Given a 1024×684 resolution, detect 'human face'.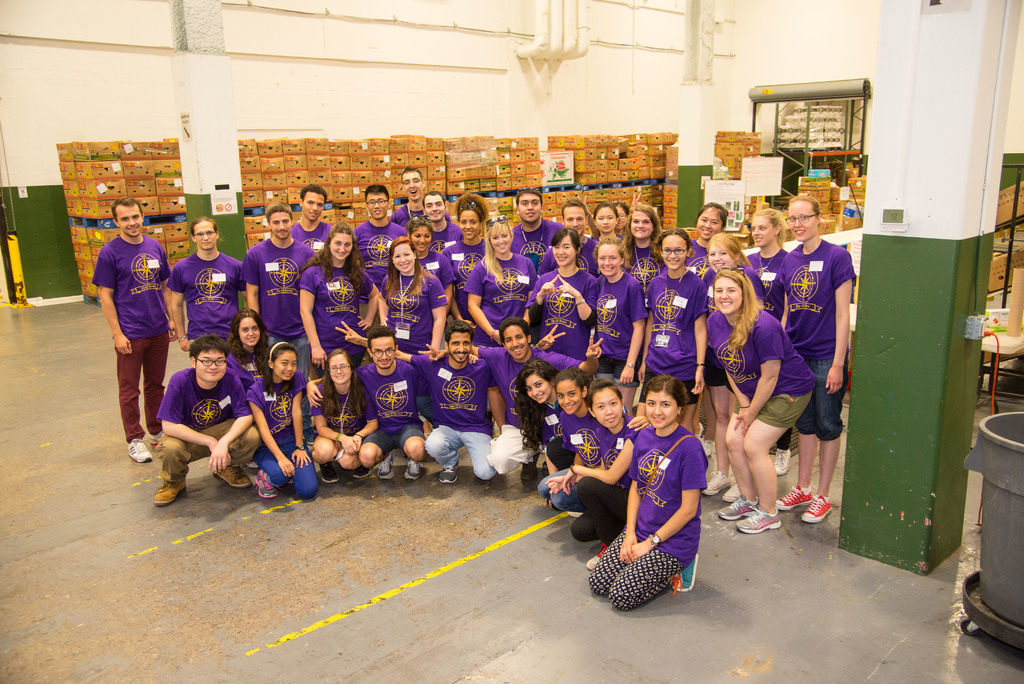
557,381,581,415.
